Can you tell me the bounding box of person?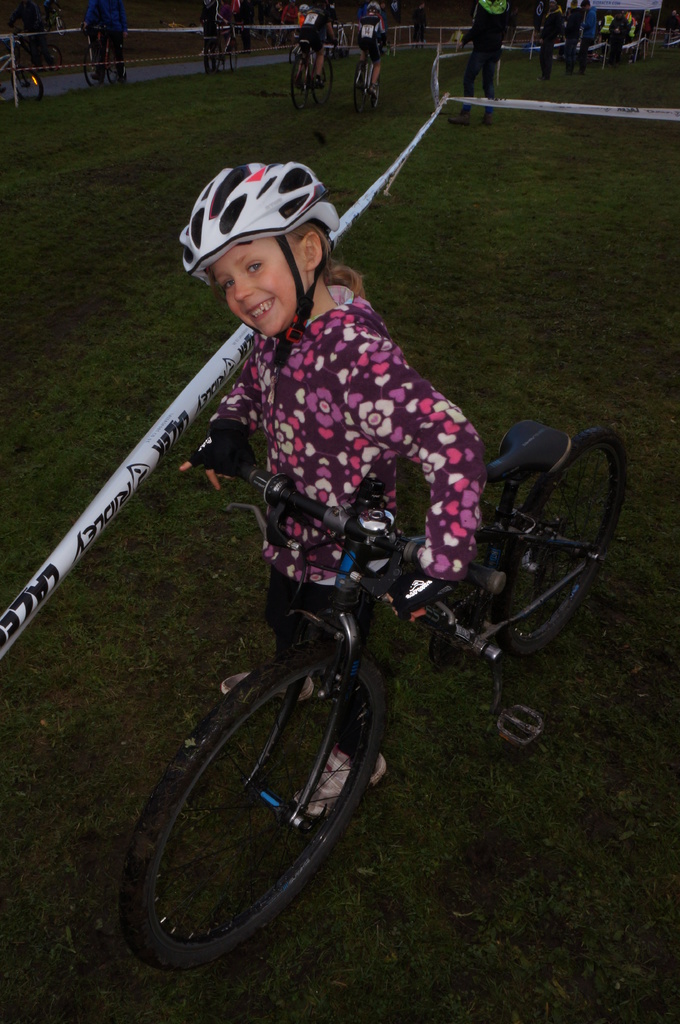
bbox(301, 4, 338, 86).
